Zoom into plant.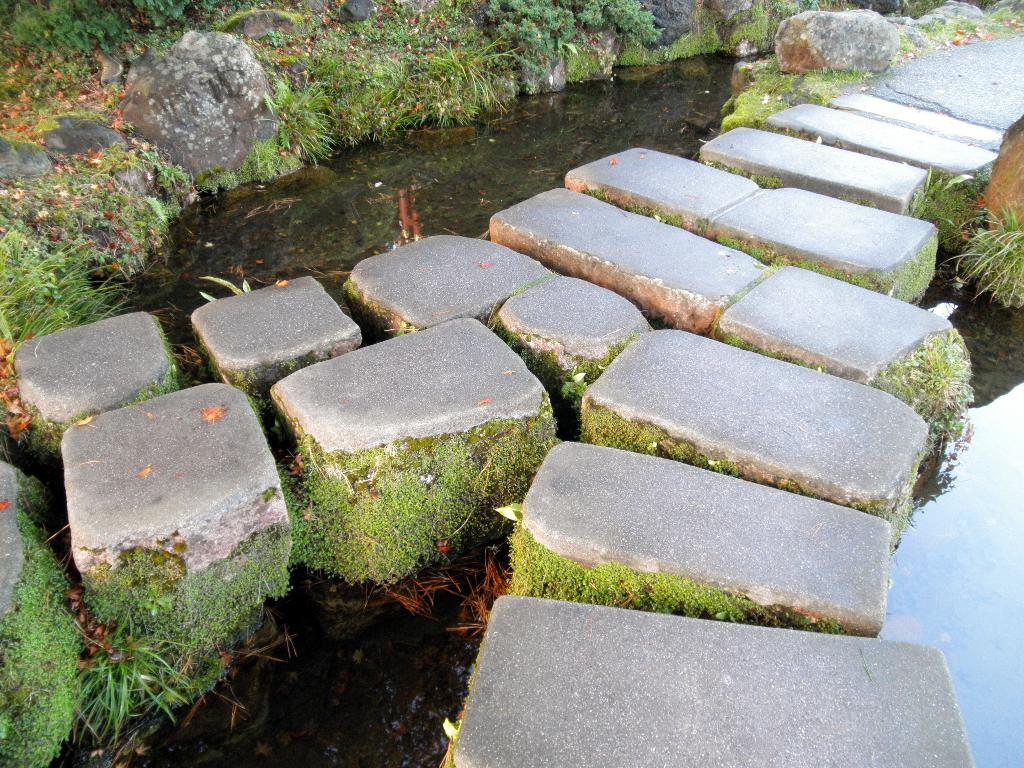
Zoom target: box=[0, 2, 244, 135].
